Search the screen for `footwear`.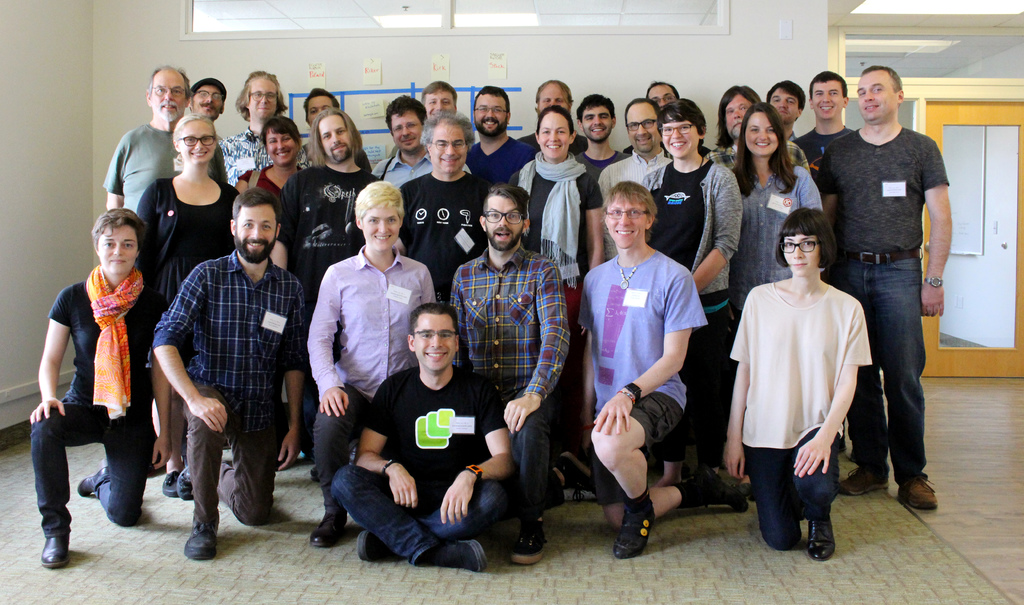
Found at crop(426, 531, 484, 571).
